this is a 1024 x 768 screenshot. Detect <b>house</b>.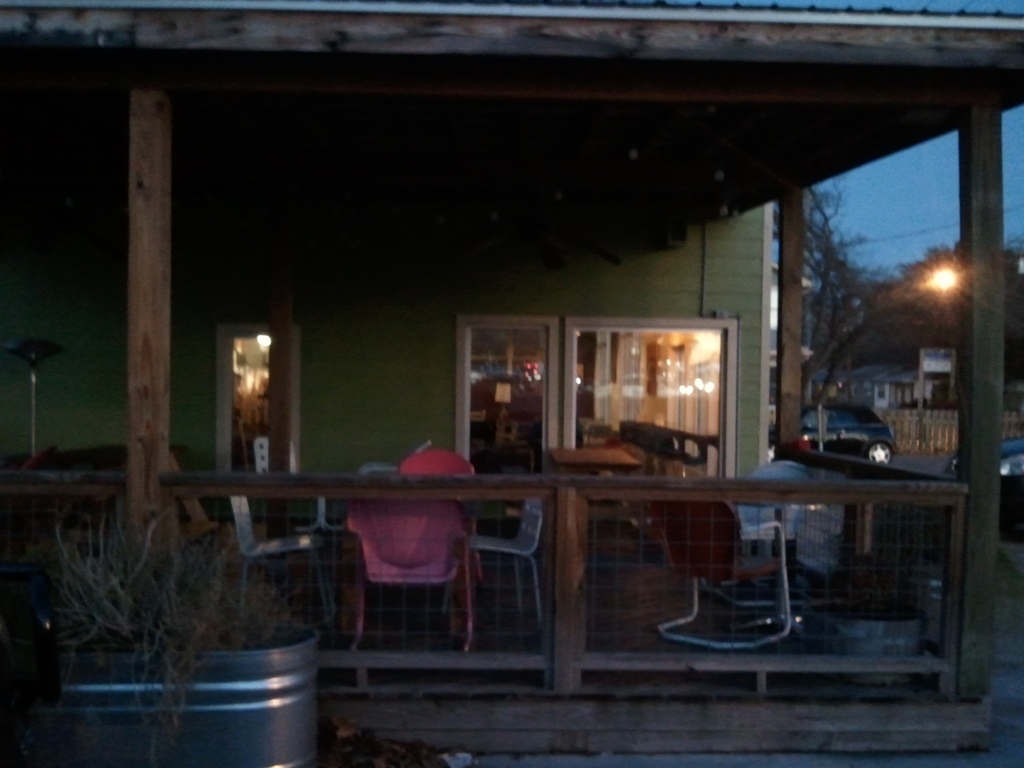
rect(34, 19, 1023, 728).
